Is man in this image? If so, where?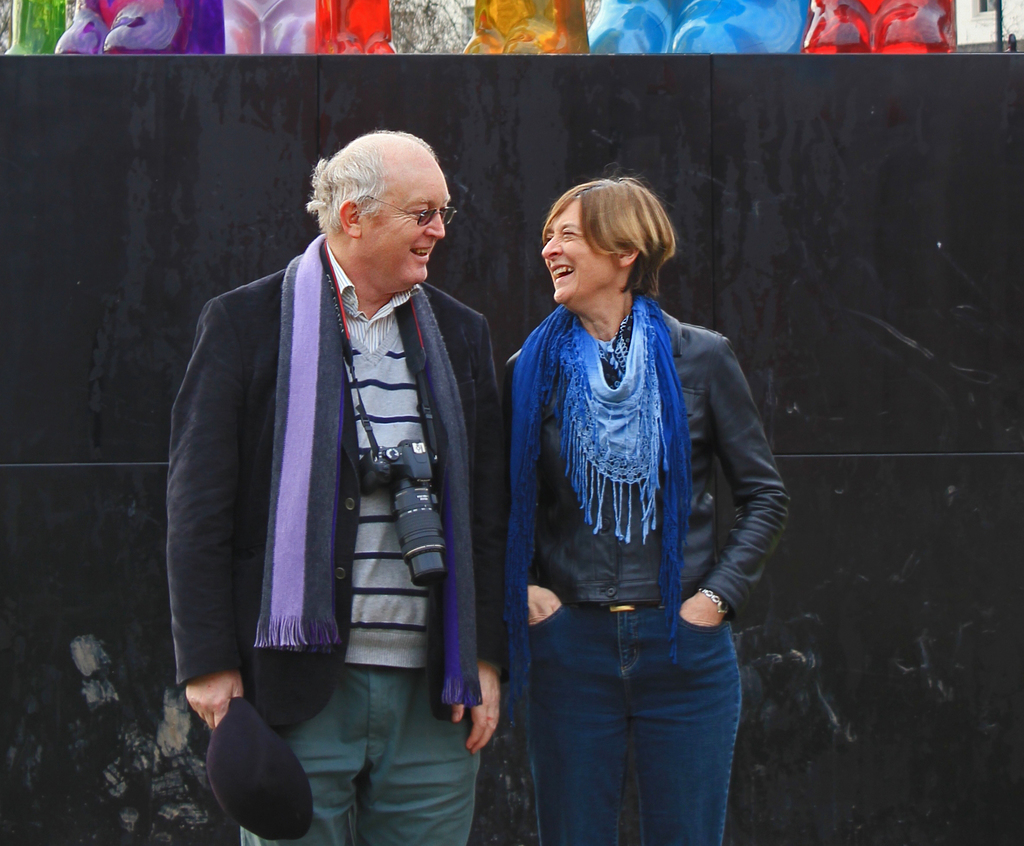
Yes, at 166 89 522 842.
